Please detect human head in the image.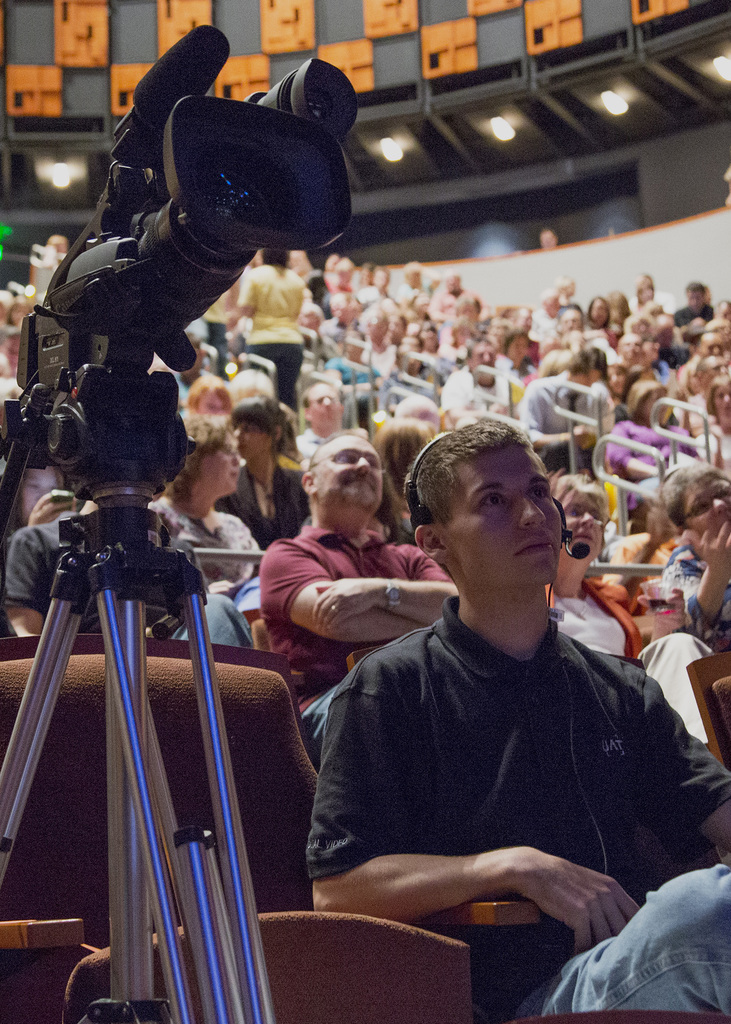
x1=549, y1=470, x2=606, y2=573.
